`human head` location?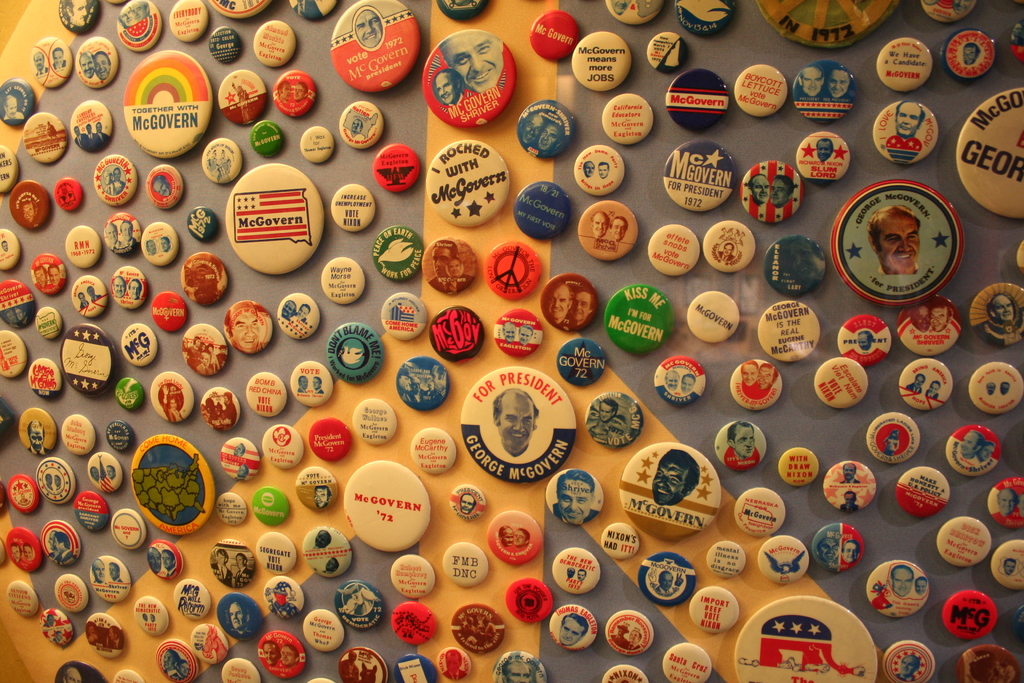
<box>666,368,681,390</box>
